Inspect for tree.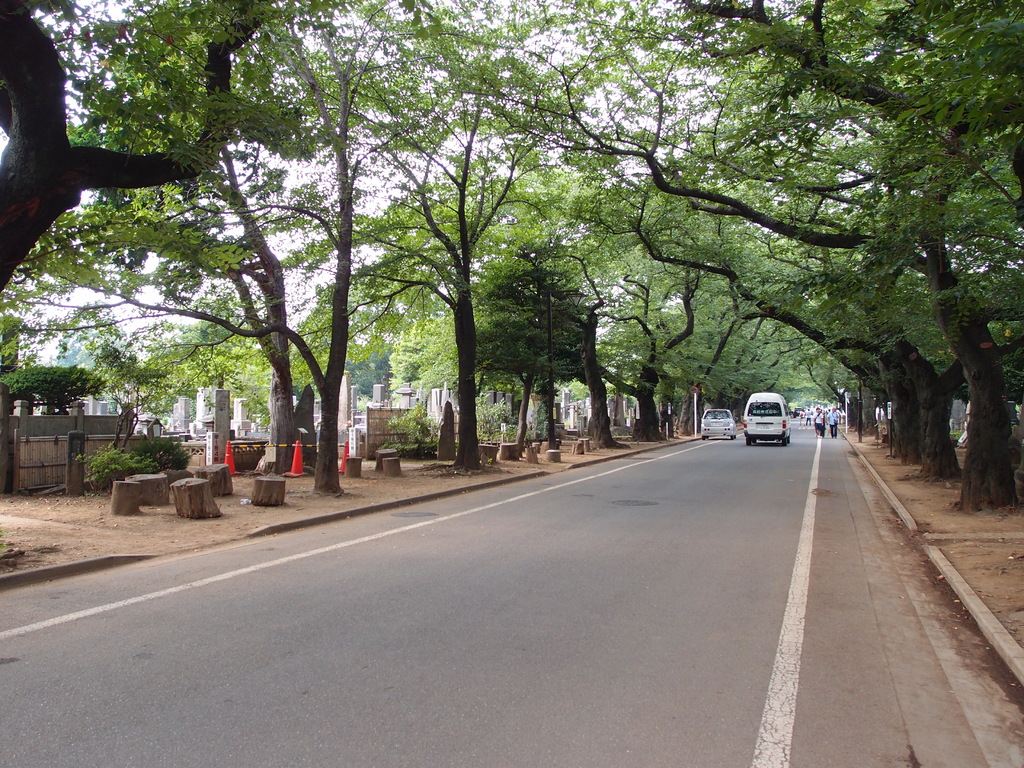
Inspection: (left=0, top=0, right=347, bottom=311).
